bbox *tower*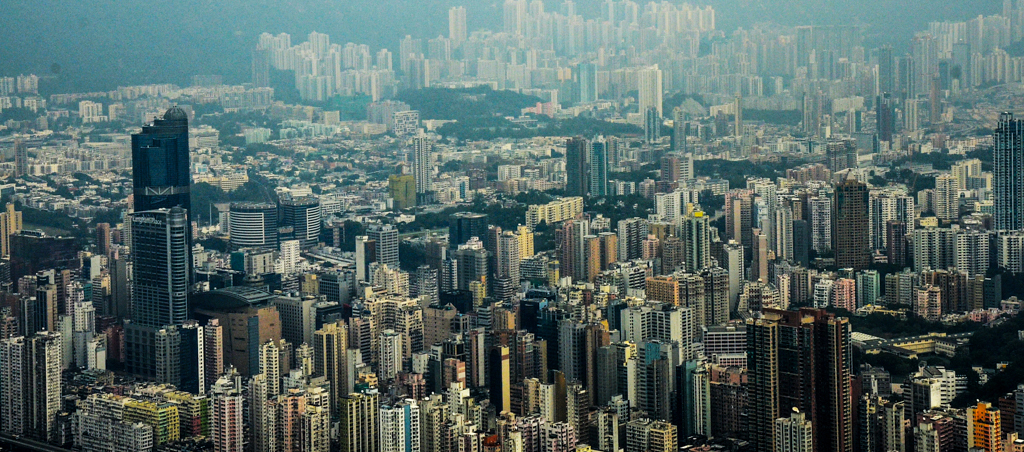
<box>230,200,281,256</box>
